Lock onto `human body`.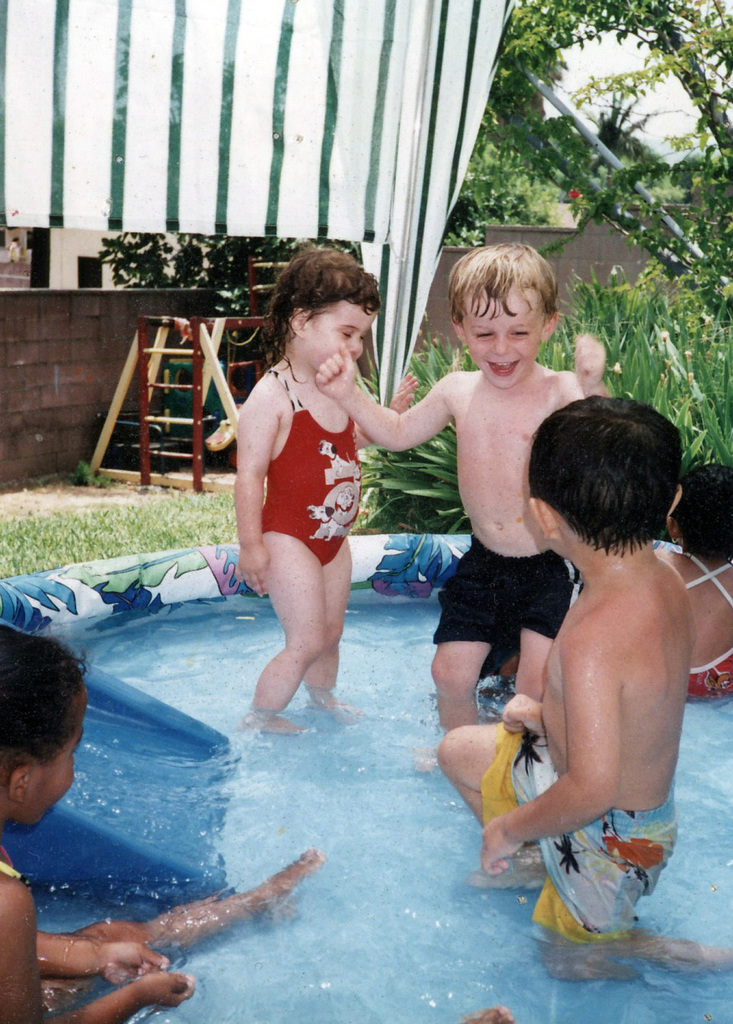
Locked: 425 384 732 989.
